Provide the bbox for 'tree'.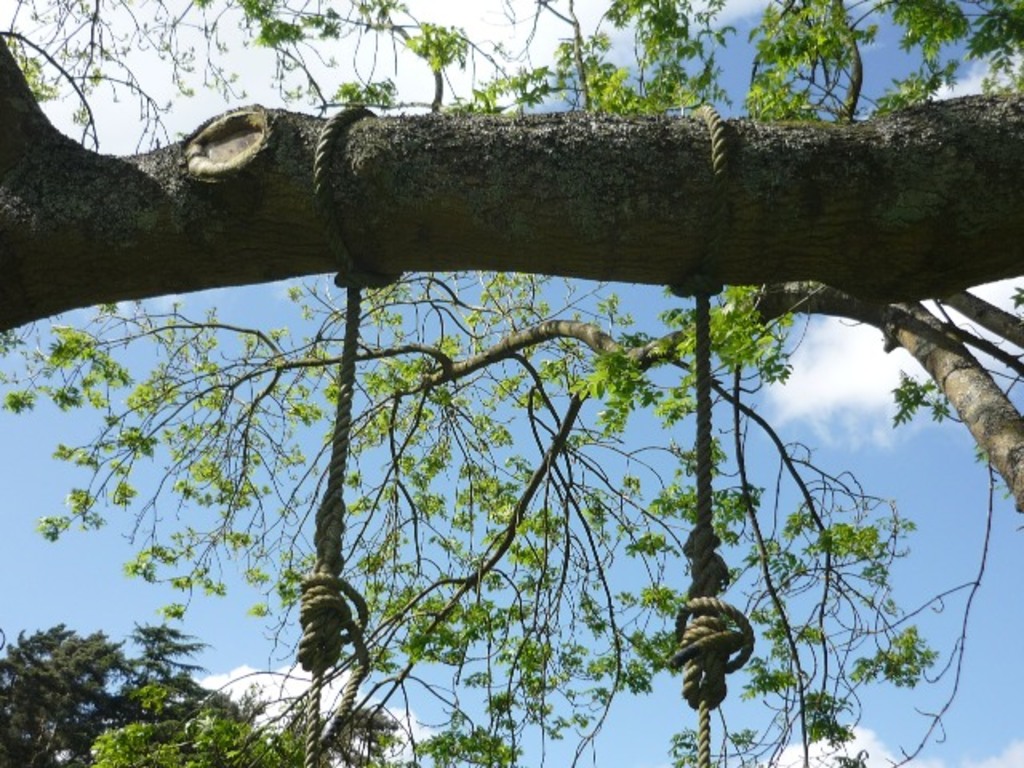
110:16:1019:757.
